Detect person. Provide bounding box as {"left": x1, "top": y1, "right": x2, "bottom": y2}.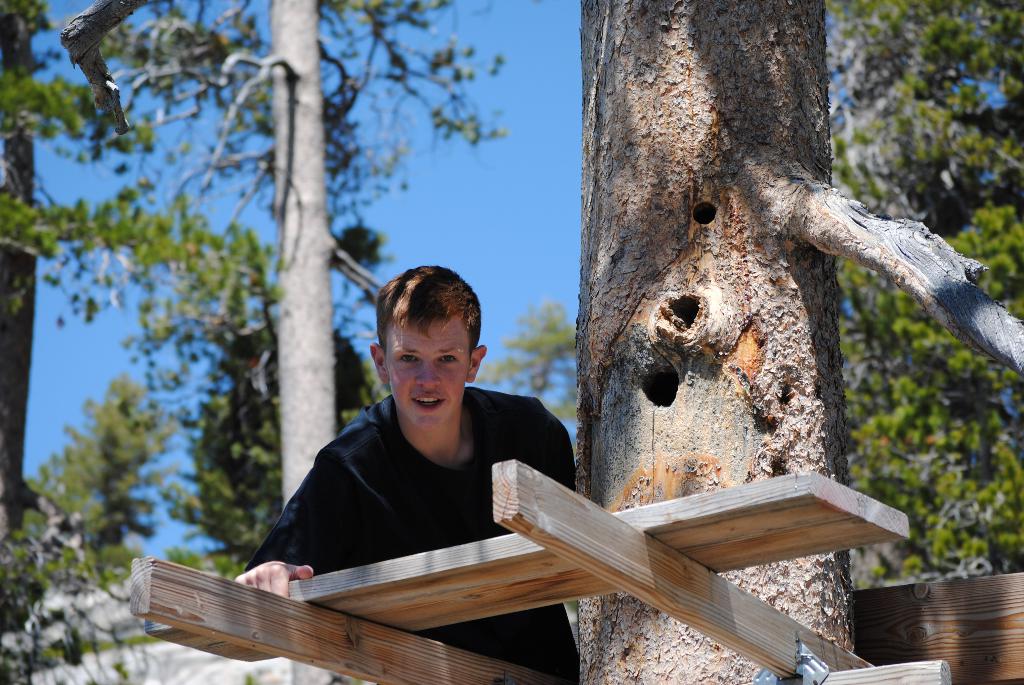
{"left": 234, "top": 262, "right": 583, "bottom": 684}.
